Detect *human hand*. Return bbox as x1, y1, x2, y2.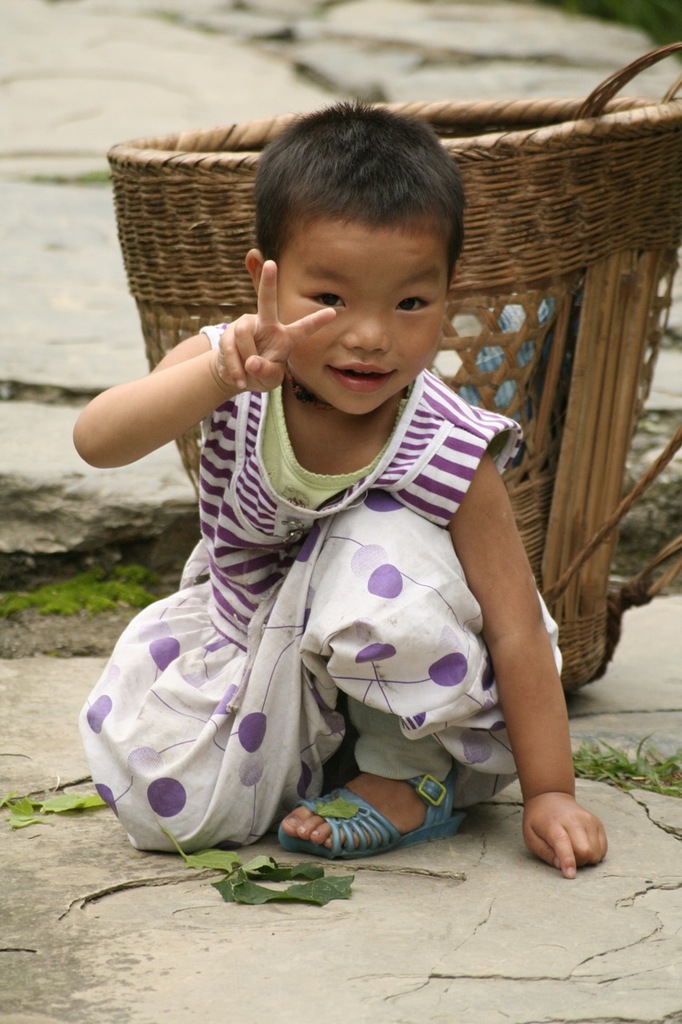
214, 257, 341, 394.
